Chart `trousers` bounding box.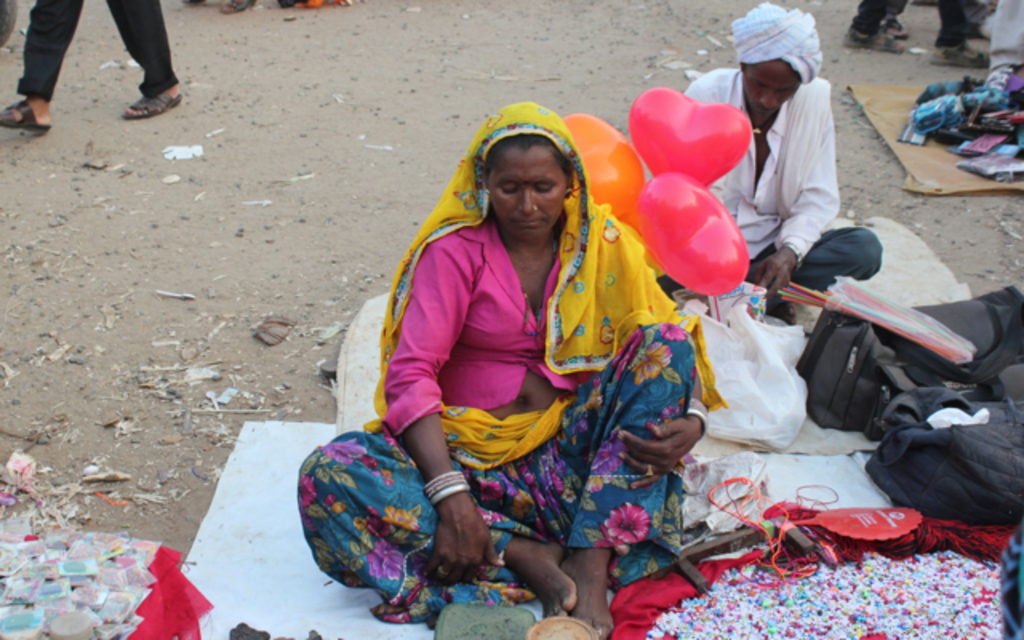
Charted: bbox=[986, 0, 1022, 74].
